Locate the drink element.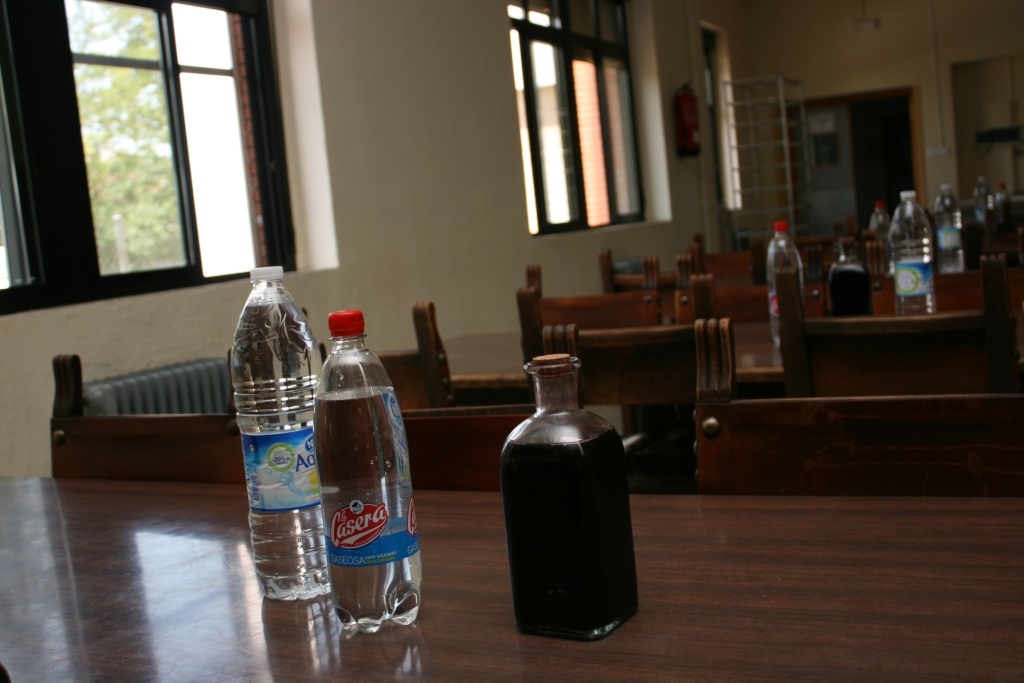
Element bbox: (x1=885, y1=220, x2=941, y2=320).
